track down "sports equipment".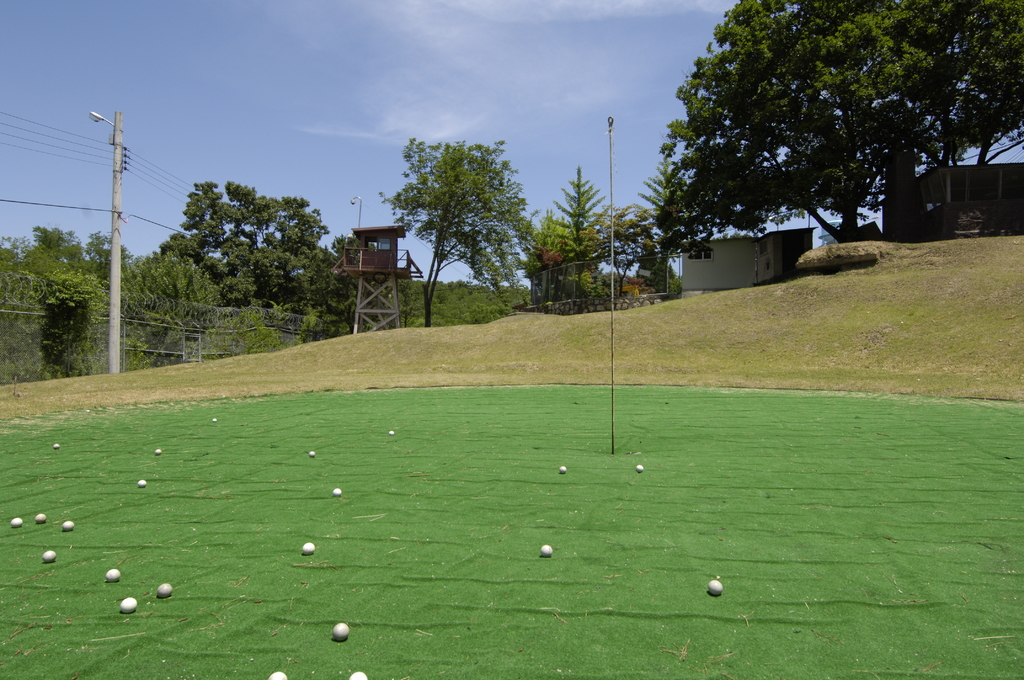
Tracked to 706, 578, 722, 596.
